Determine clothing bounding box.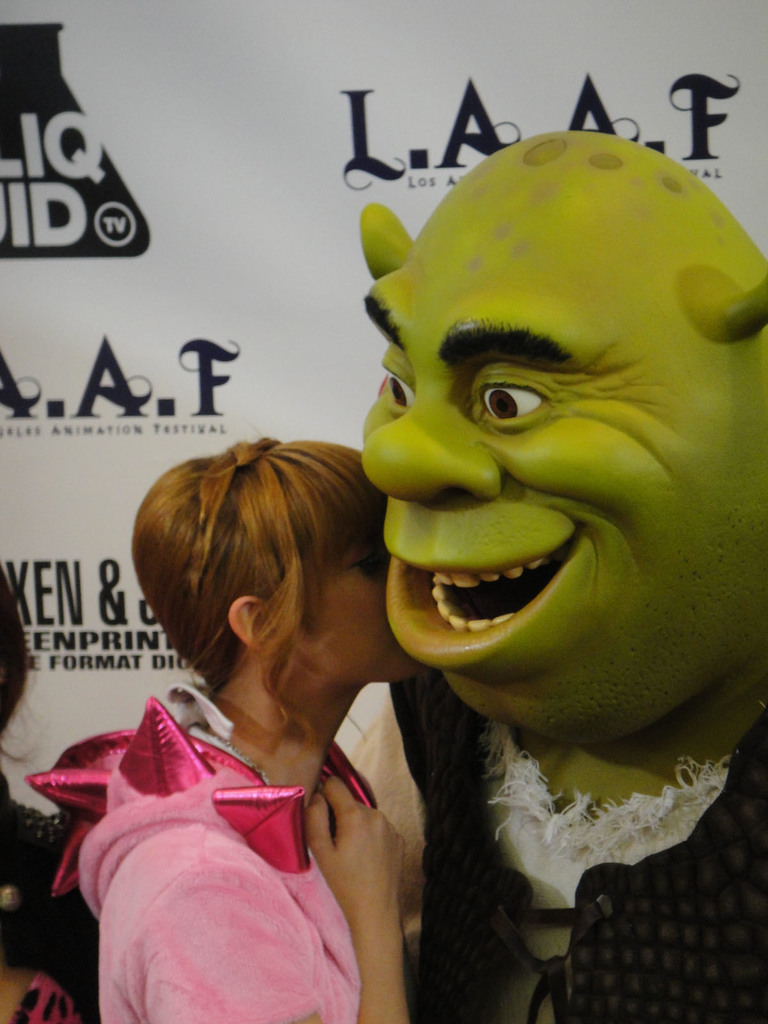
Determined: {"left": 340, "top": 669, "right": 767, "bottom": 1023}.
